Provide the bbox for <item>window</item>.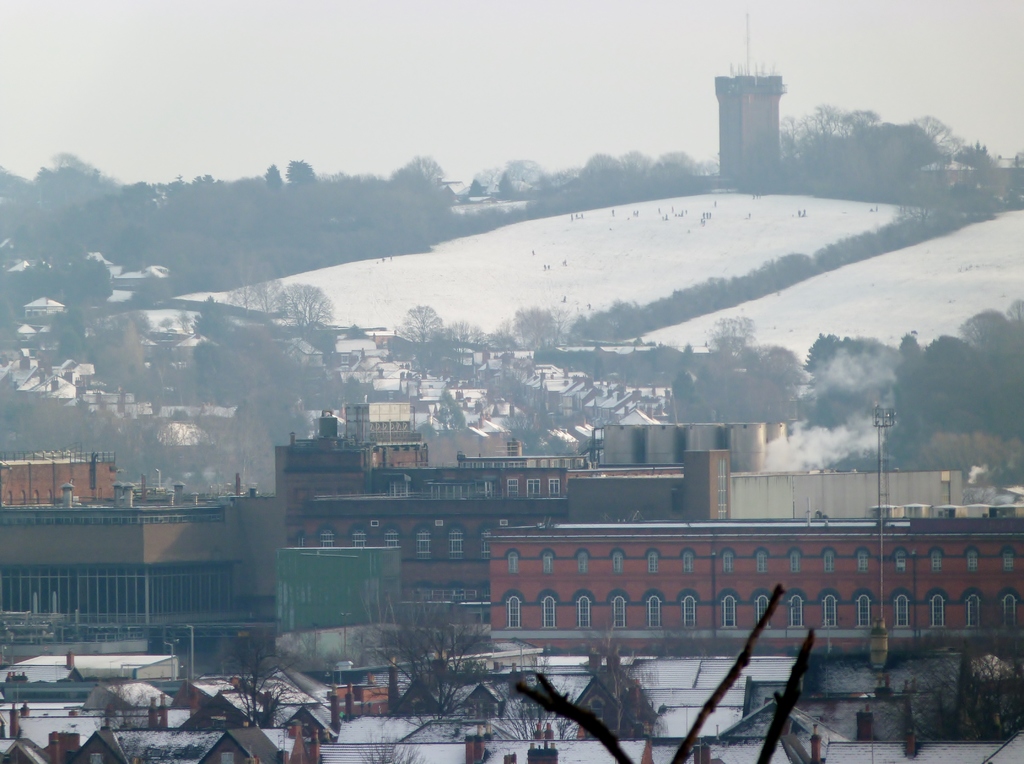
bbox=[538, 549, 559, 571].
